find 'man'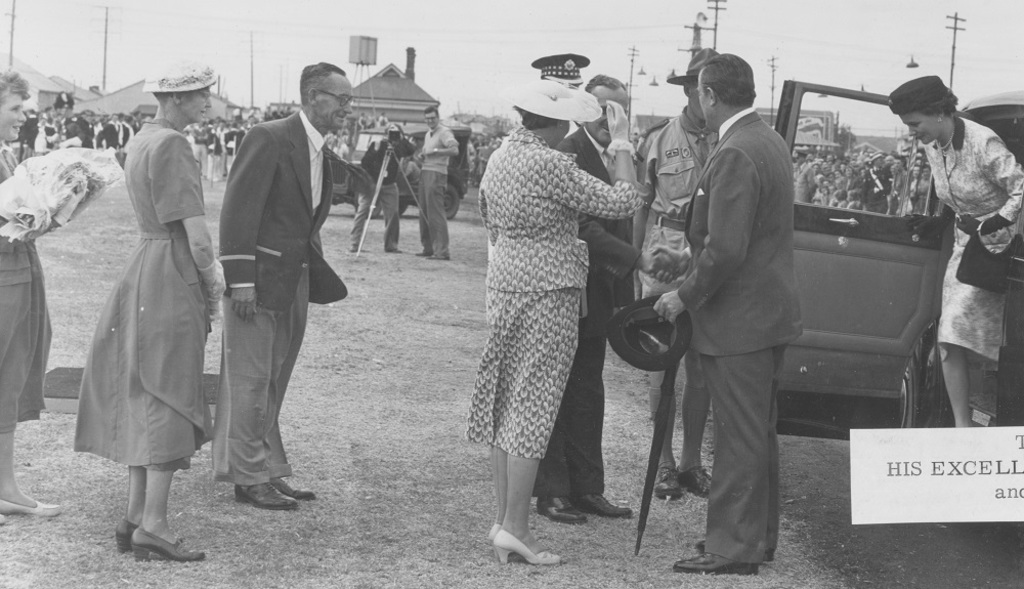
[528, 67, 683, 522]
